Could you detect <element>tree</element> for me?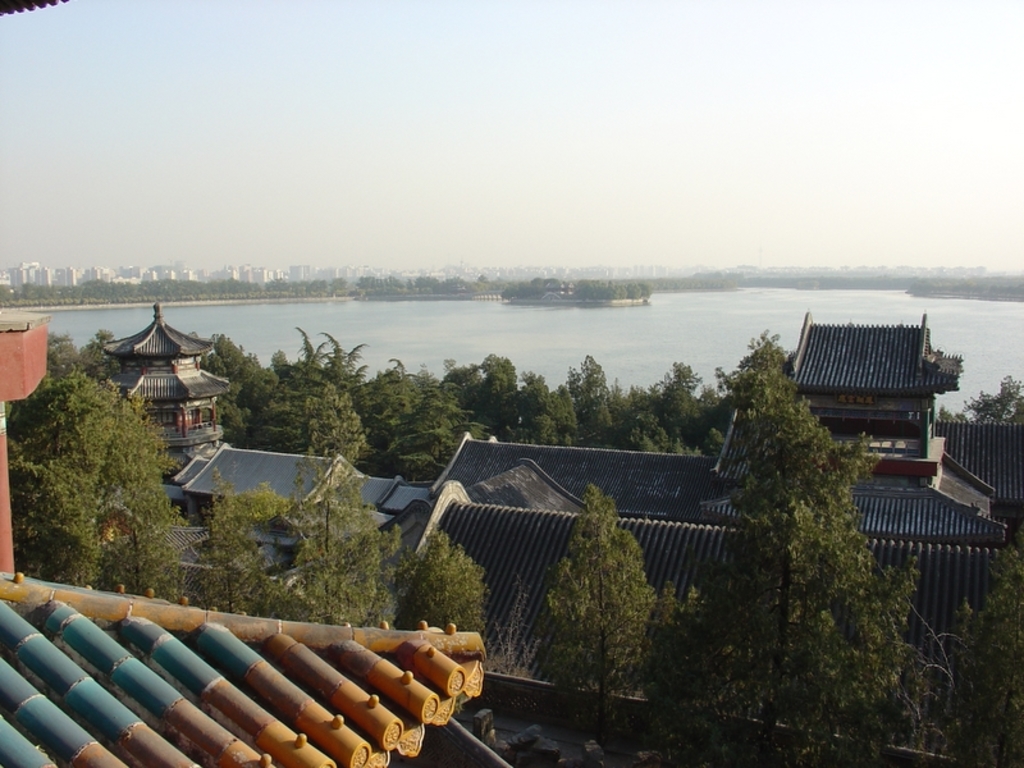
Detection result: crop(937, 378, 1023, 425).
